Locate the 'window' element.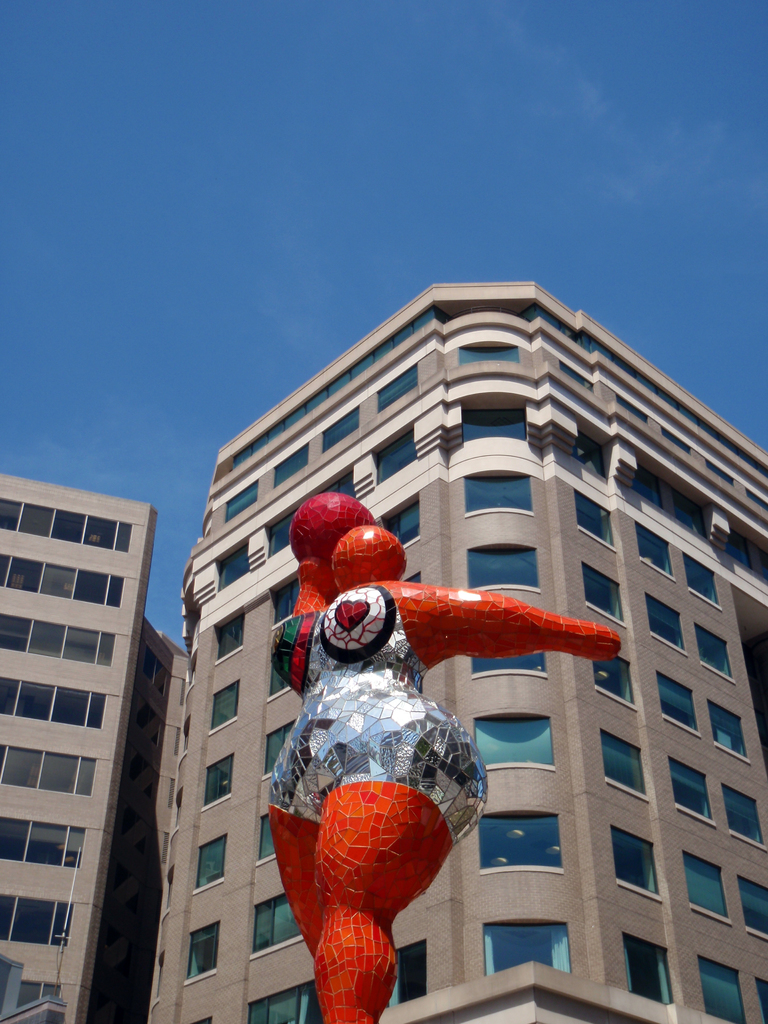
Element bbox: 563,491,630,556.
